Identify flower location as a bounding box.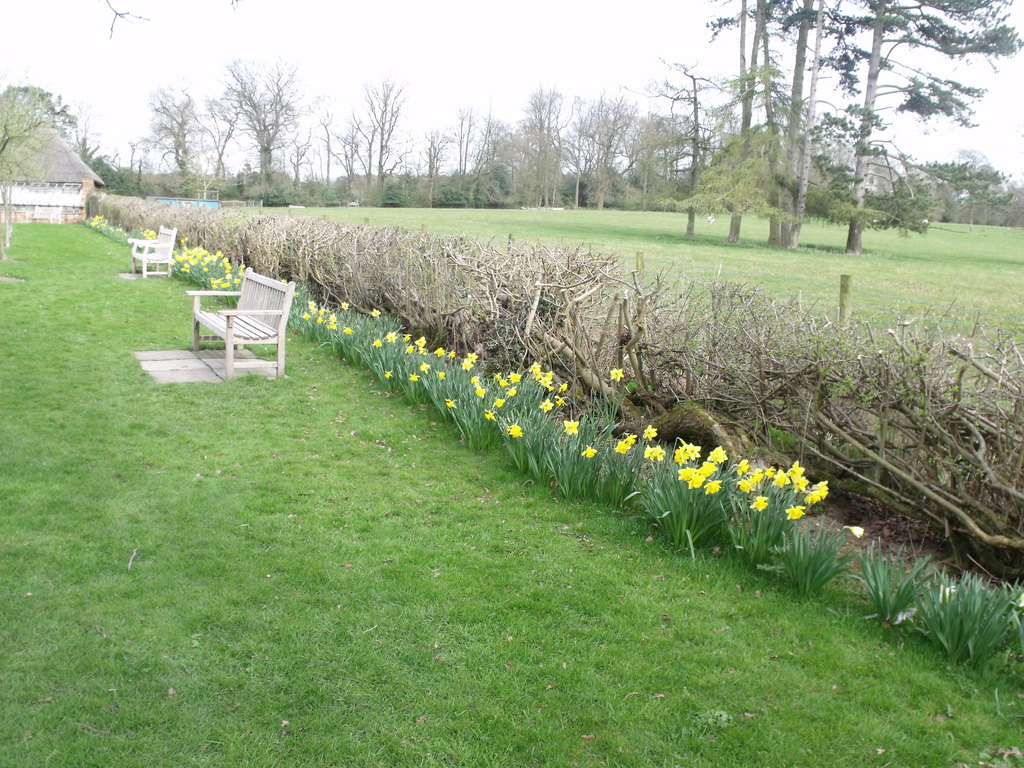
Rect(443, 399, 456, 409).
